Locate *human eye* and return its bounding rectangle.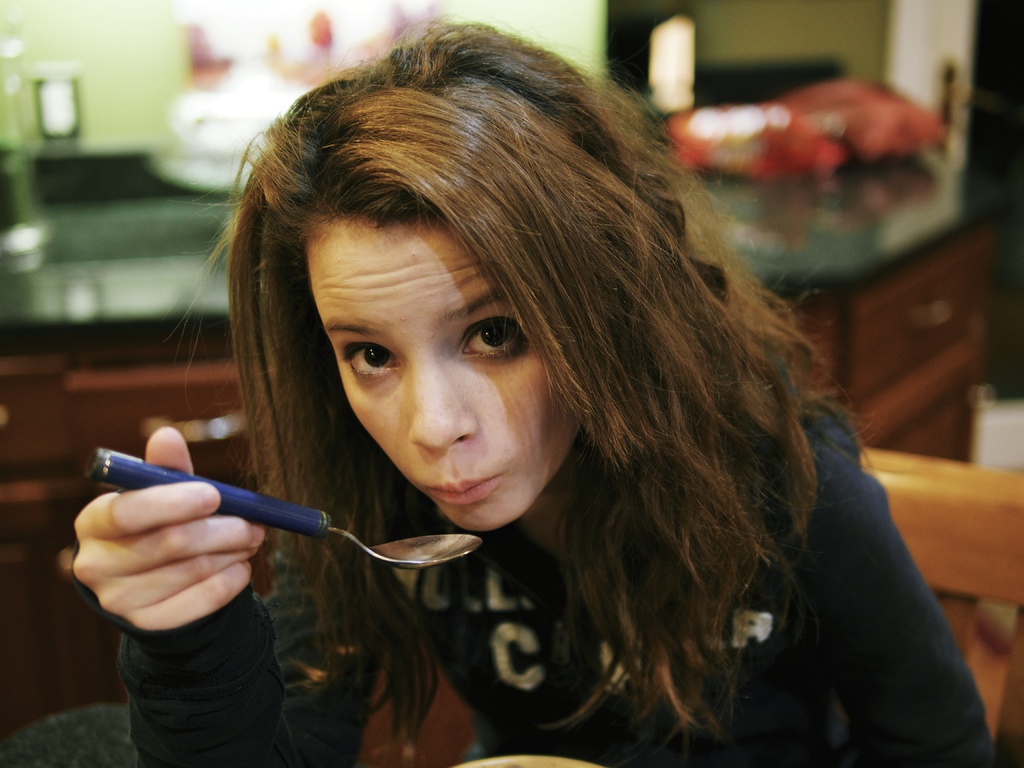
334/329/403/394.
